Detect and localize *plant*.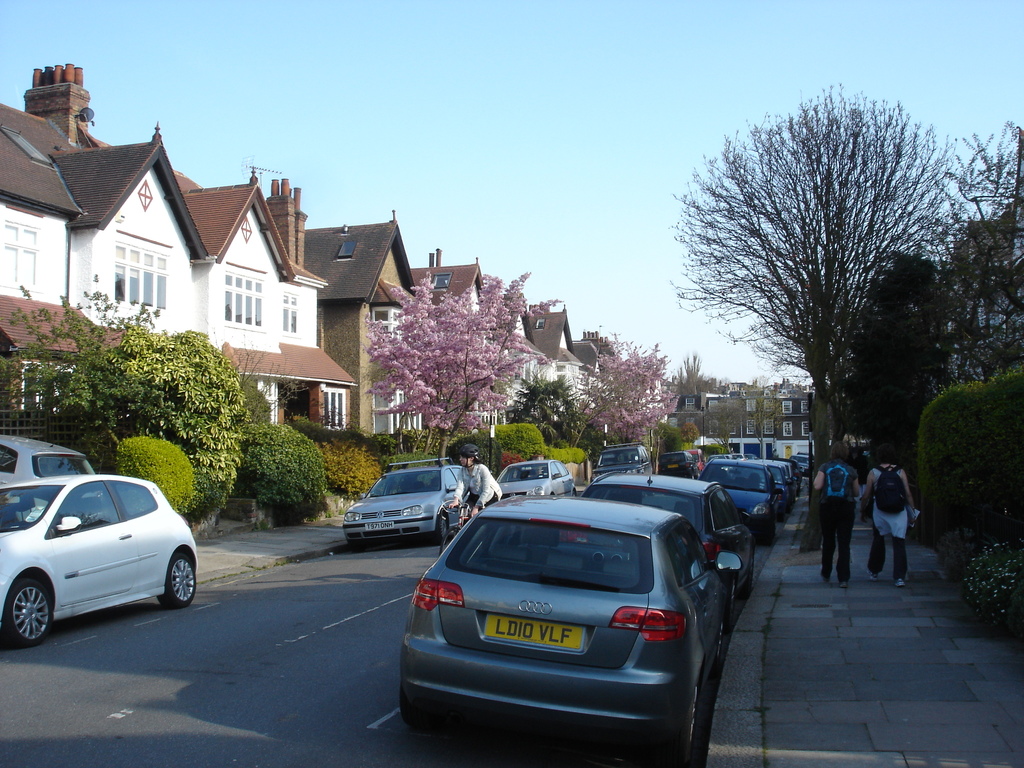
Localized at locate(347, 433, 402, 457).
